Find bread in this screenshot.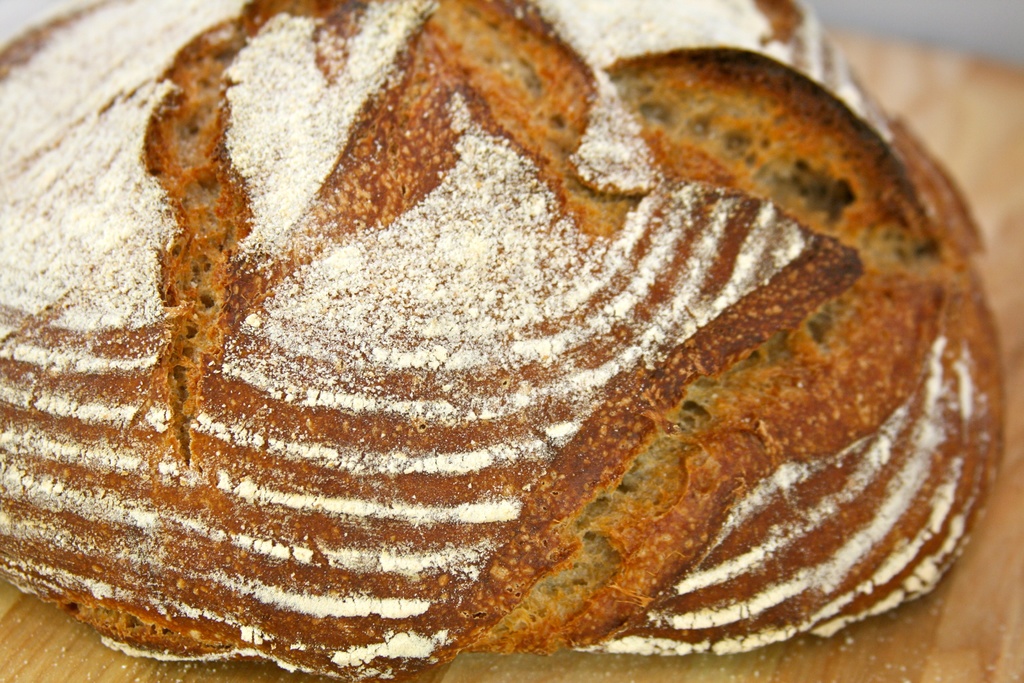
The bounding box for bread is l=0, t=0, r=1005, b=682.
